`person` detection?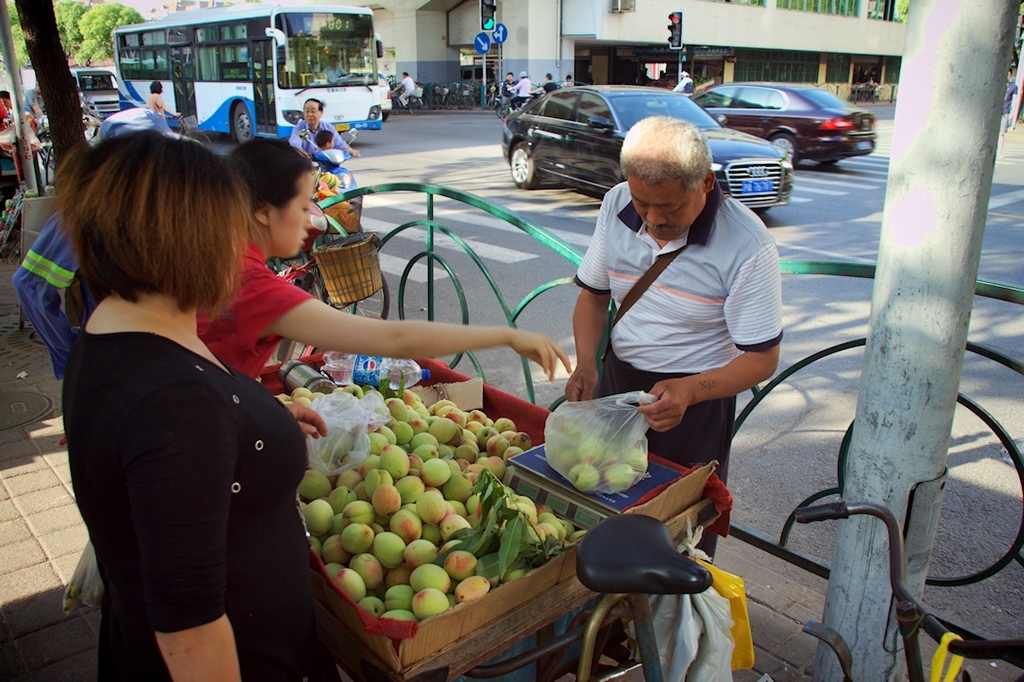
region(291, 100, 356, 156)
